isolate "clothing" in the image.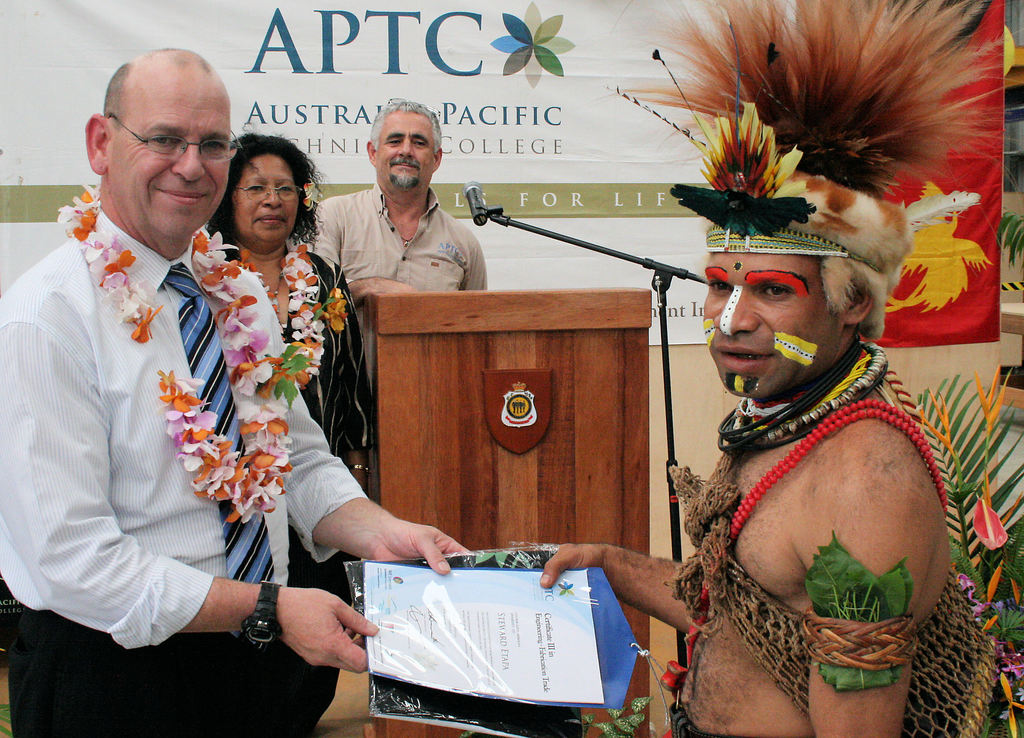
Isolated region: x1=40 y1=173 x2=319 y2=707.
